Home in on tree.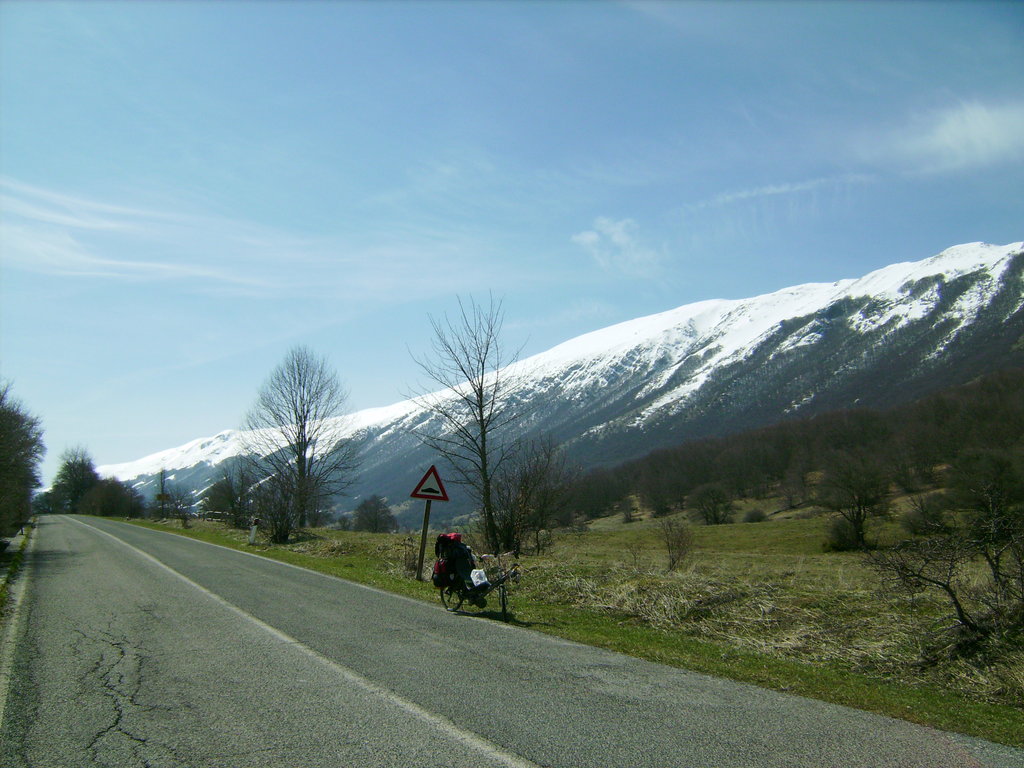
Homed in at x1=341, y1=492, x2=412, y2=531.
